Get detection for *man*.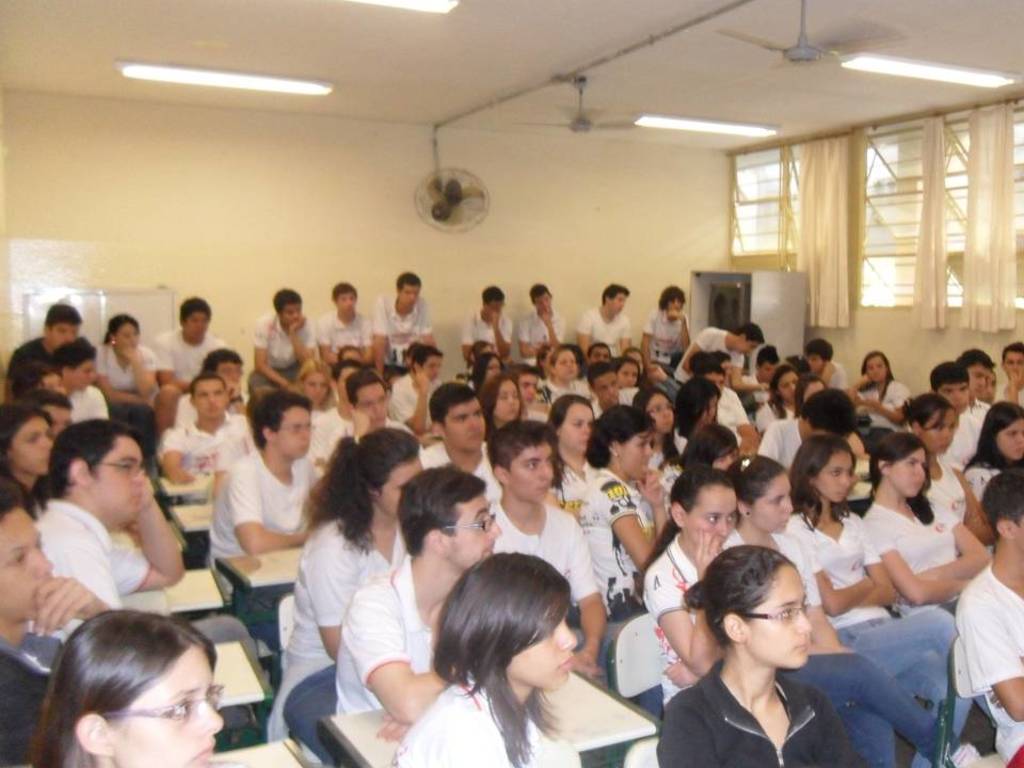
Detection: BBox(490, 420, 611, 682).
